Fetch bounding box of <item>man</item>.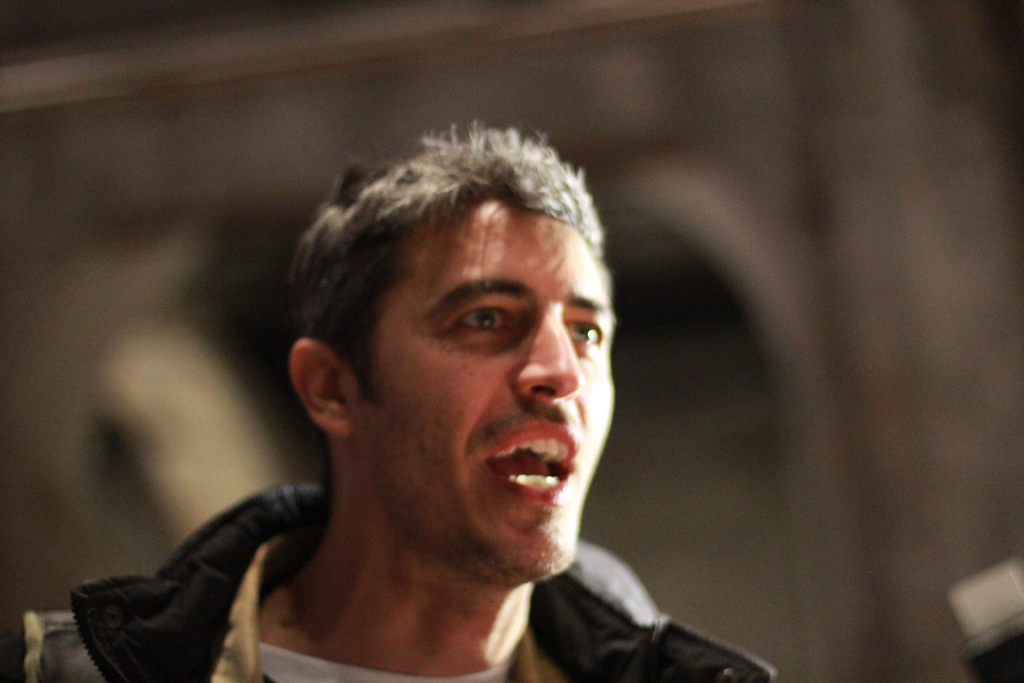
Bbox: select_region(86, 119, 794, 682).
